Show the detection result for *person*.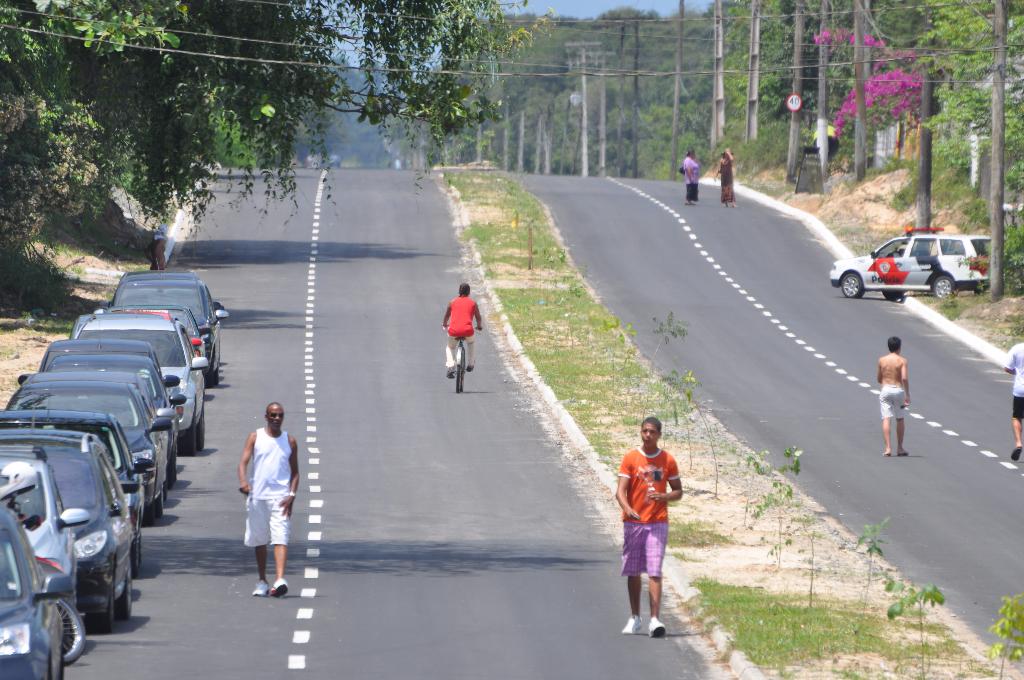
1004/337/1023/460.
